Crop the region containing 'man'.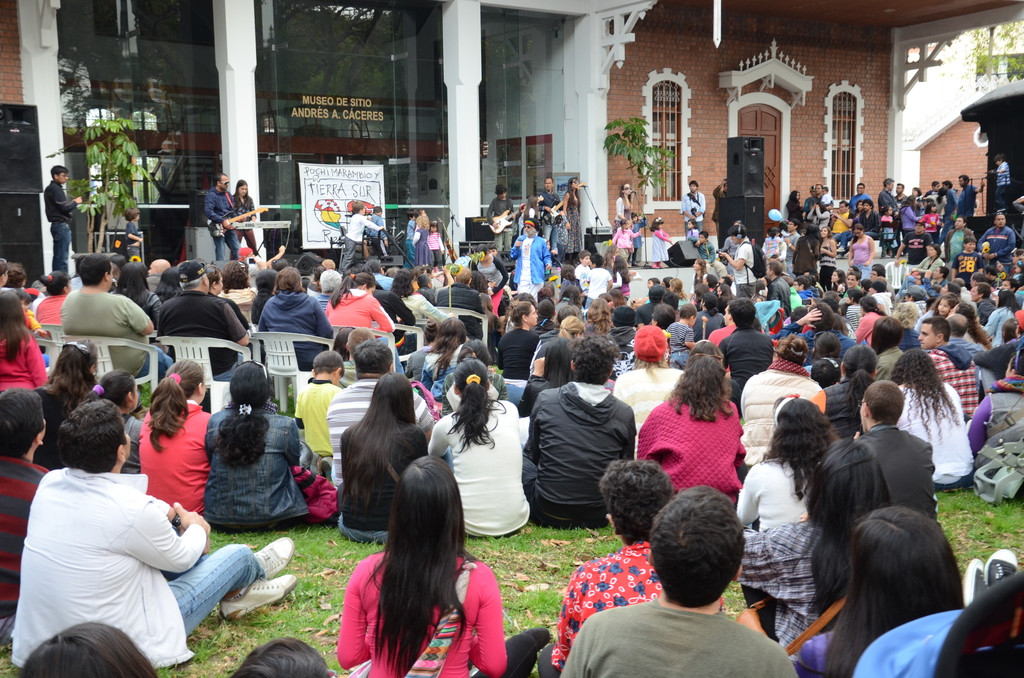
Crop region: select_region(56, 255, 172, 379).
